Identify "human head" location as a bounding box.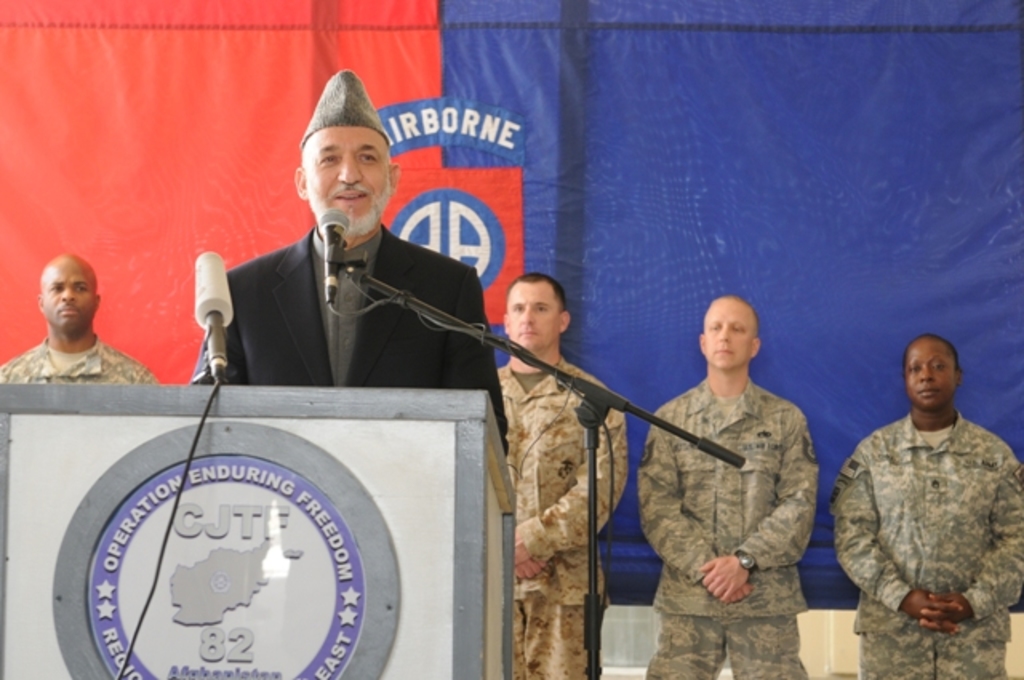
crop(702, 296, 763, 365).
